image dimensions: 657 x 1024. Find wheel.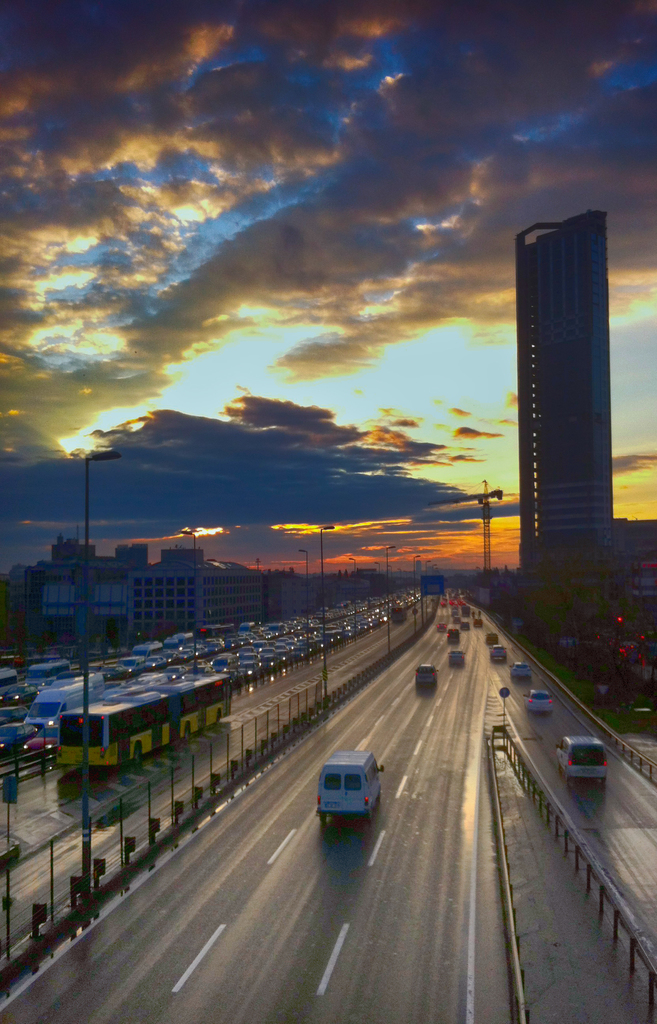
(134, 748, 146, 770).
